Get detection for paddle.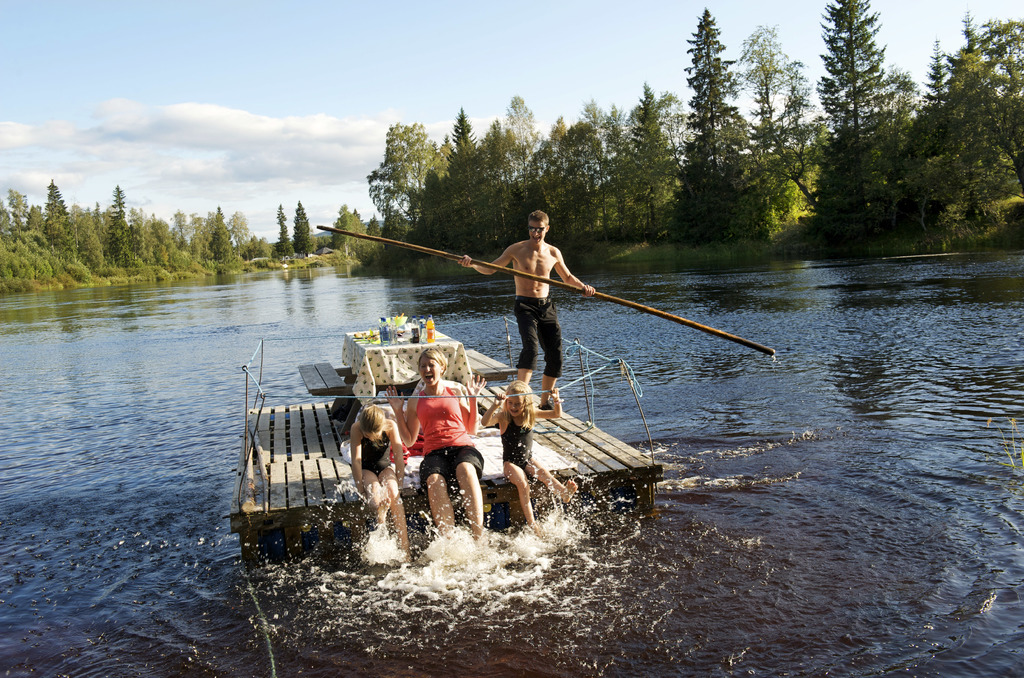
Detection: select_region(317, 223, 774, 356).
